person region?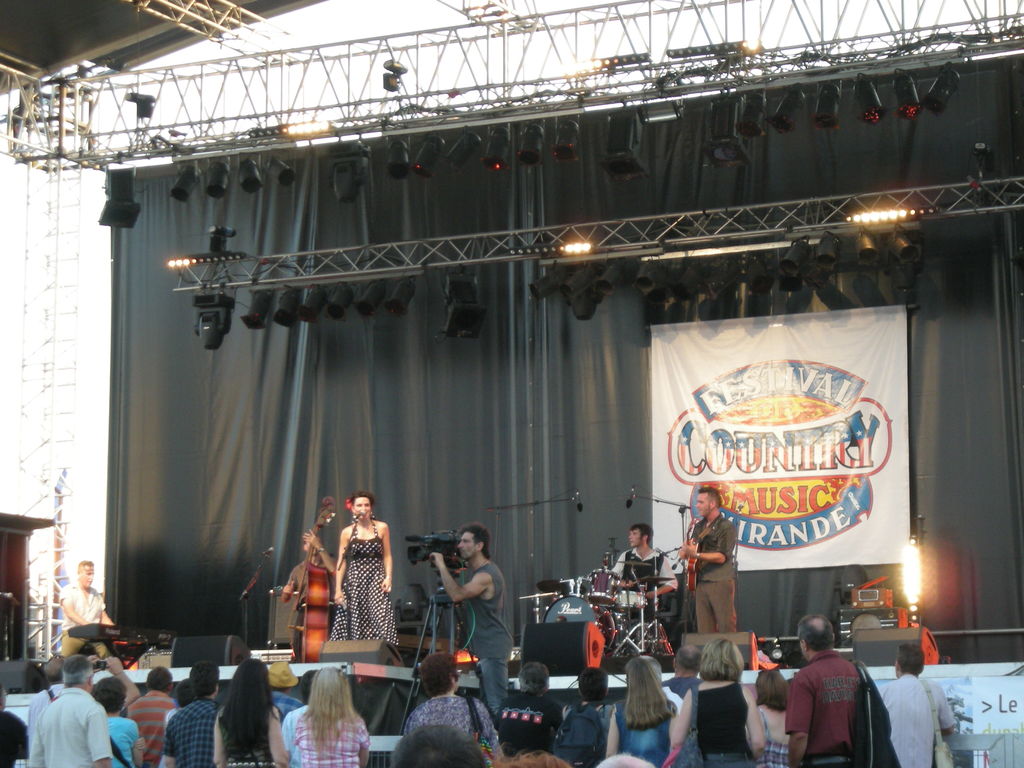
(left=419, top=522, right=511, bottom=714)
